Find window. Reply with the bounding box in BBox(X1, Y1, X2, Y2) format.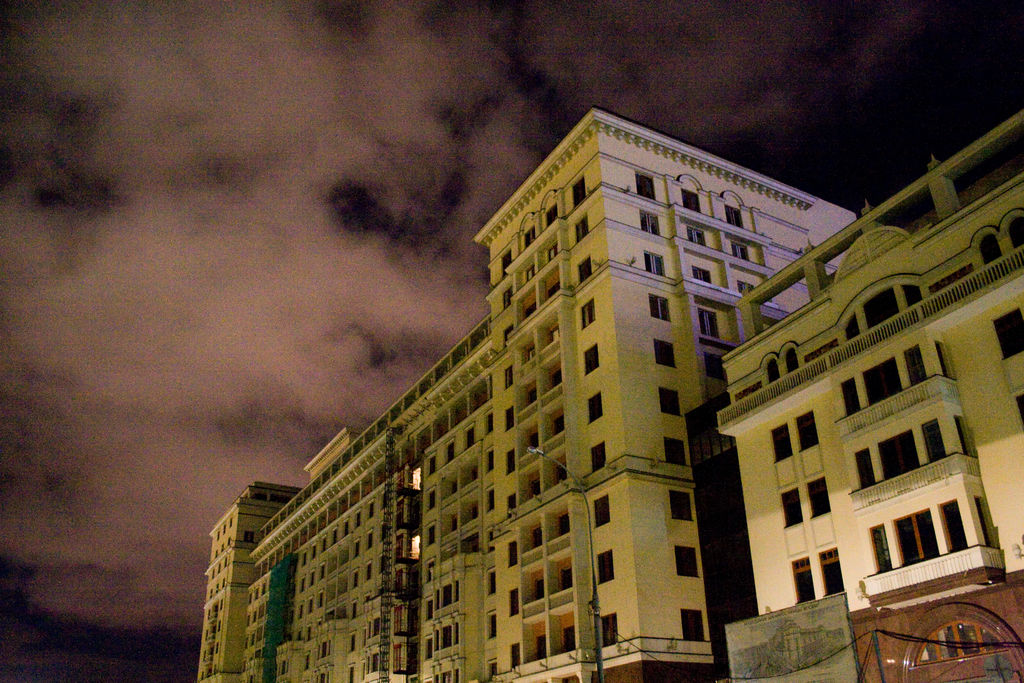
BBox(591, 493, 612, 529).
